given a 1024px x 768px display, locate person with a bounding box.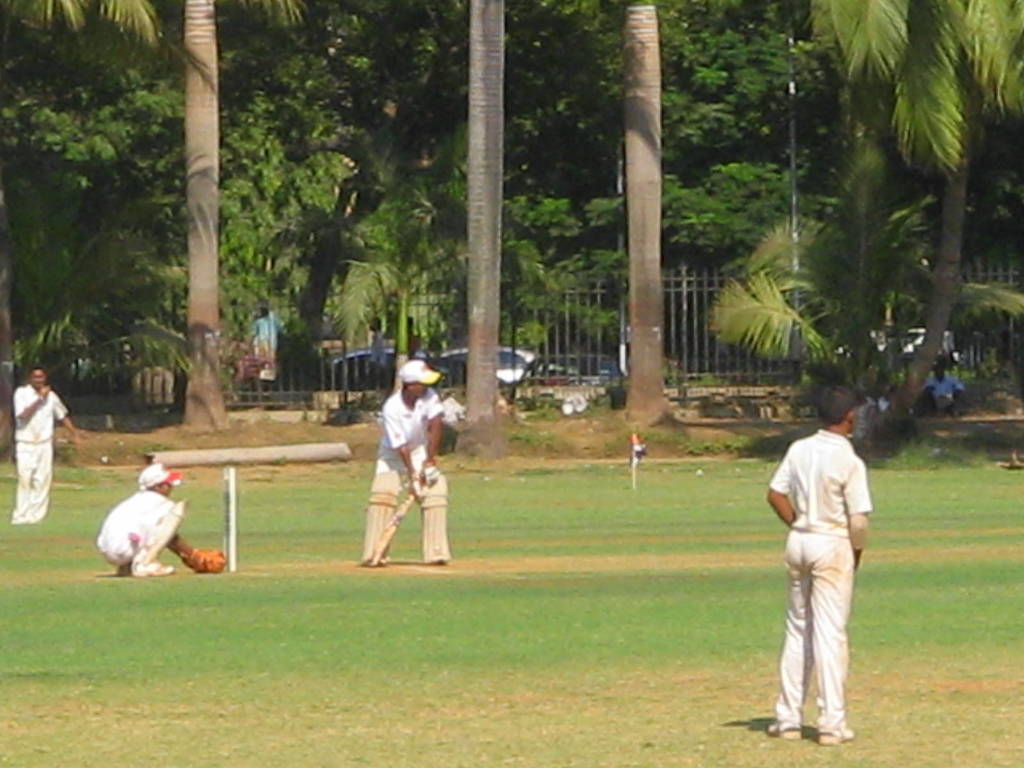
Located: crop(761, 380, 872, 743).
